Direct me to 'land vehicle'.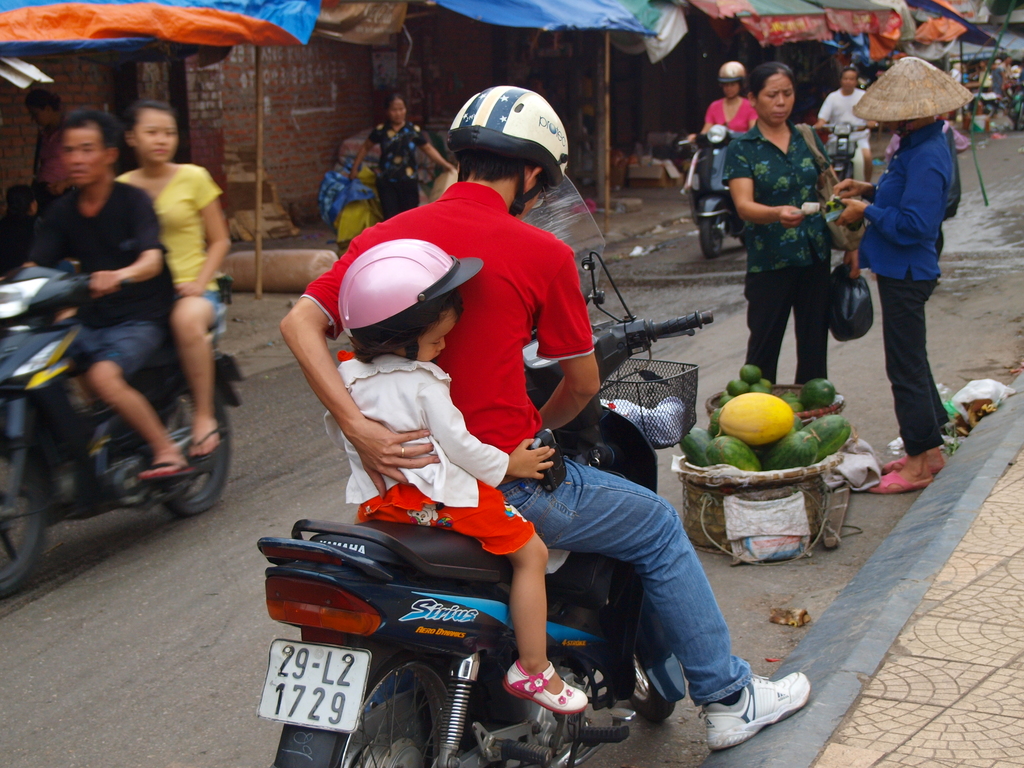
Direction: Rect(9, 215, 241, 572).
